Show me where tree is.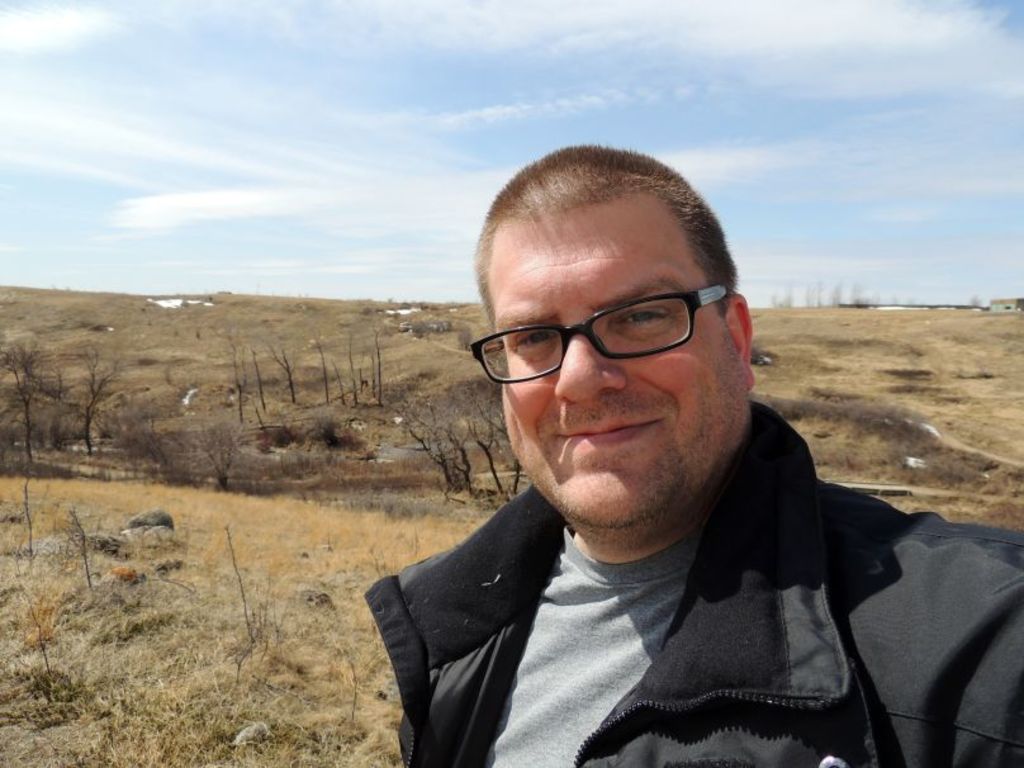
tree is at (0,345,61,468).
